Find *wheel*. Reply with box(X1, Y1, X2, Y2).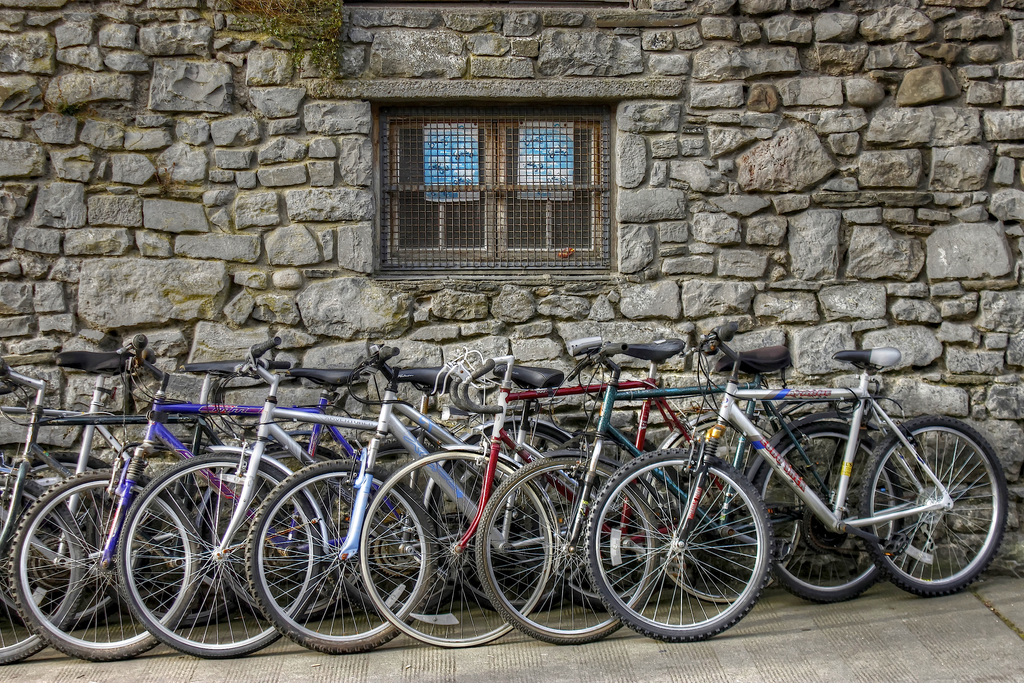
box(858, 415, 1008, 597).
